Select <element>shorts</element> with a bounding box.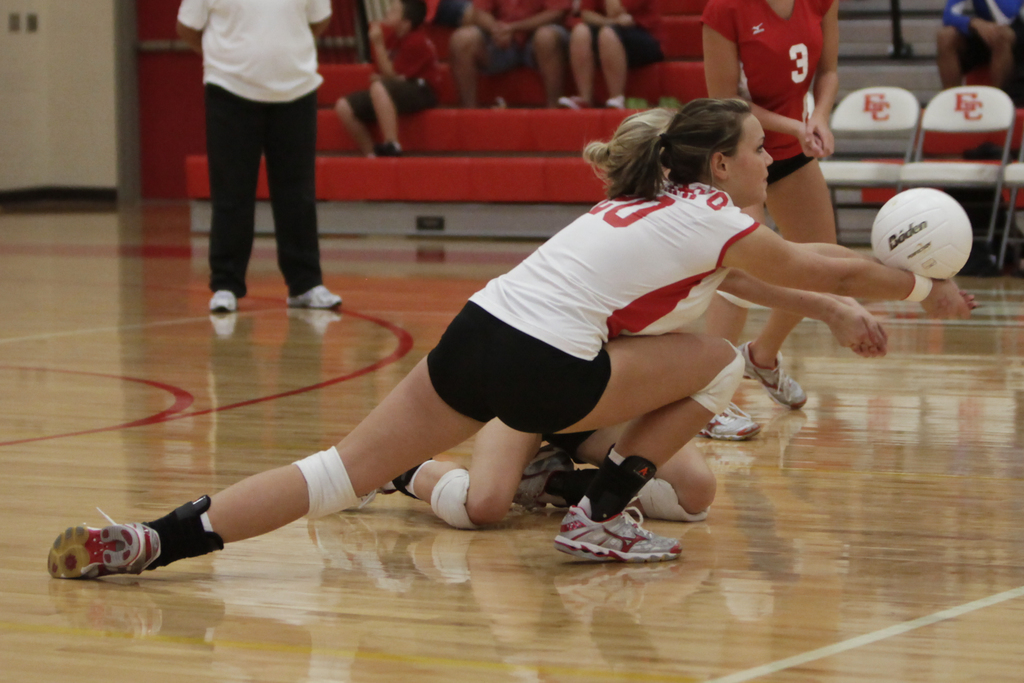
(586,23,666,68).
